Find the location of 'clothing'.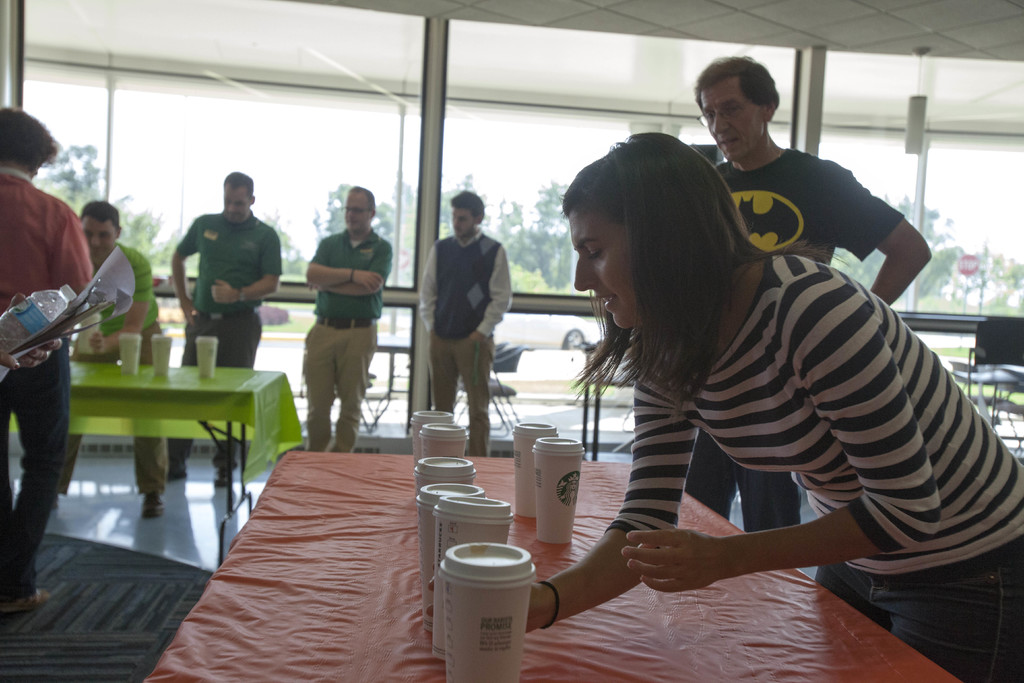
Location: pyautogui.locateOnScreen(604, 252, 1023, 682).
